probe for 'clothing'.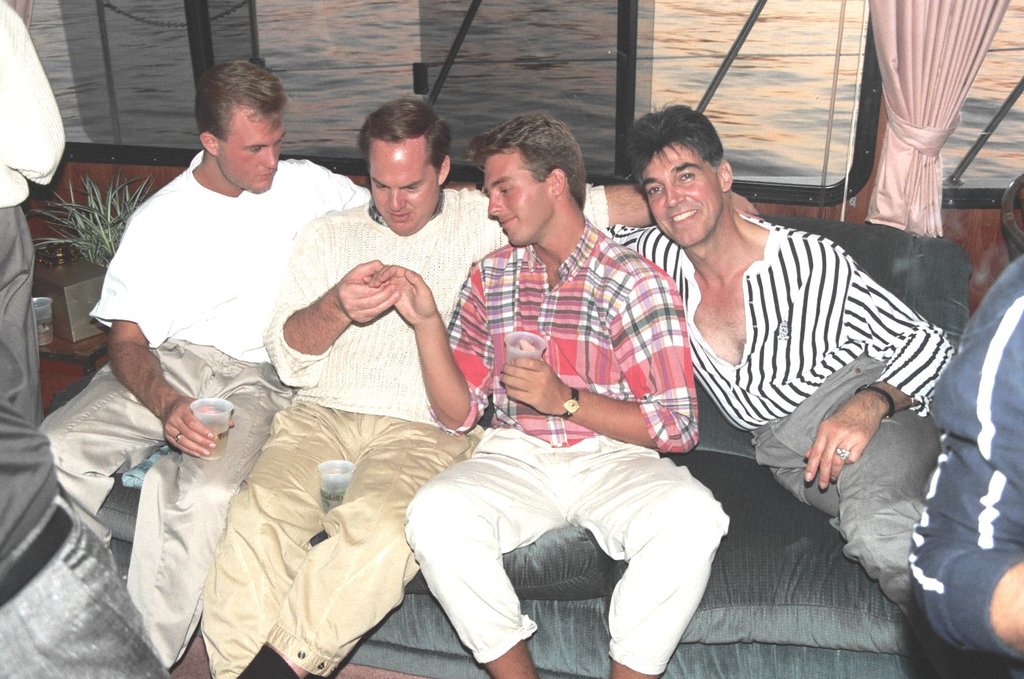
Probe result: (left=610, top=215, right=968, bottom=617).
